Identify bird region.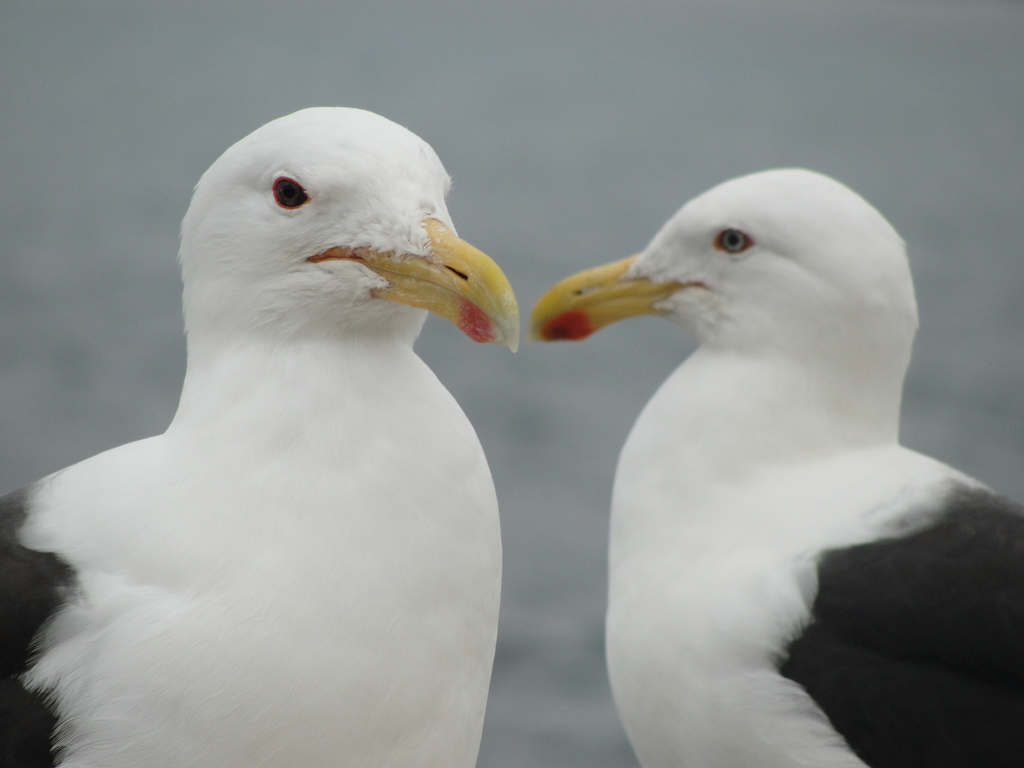
Region: (0,103,518,767).
